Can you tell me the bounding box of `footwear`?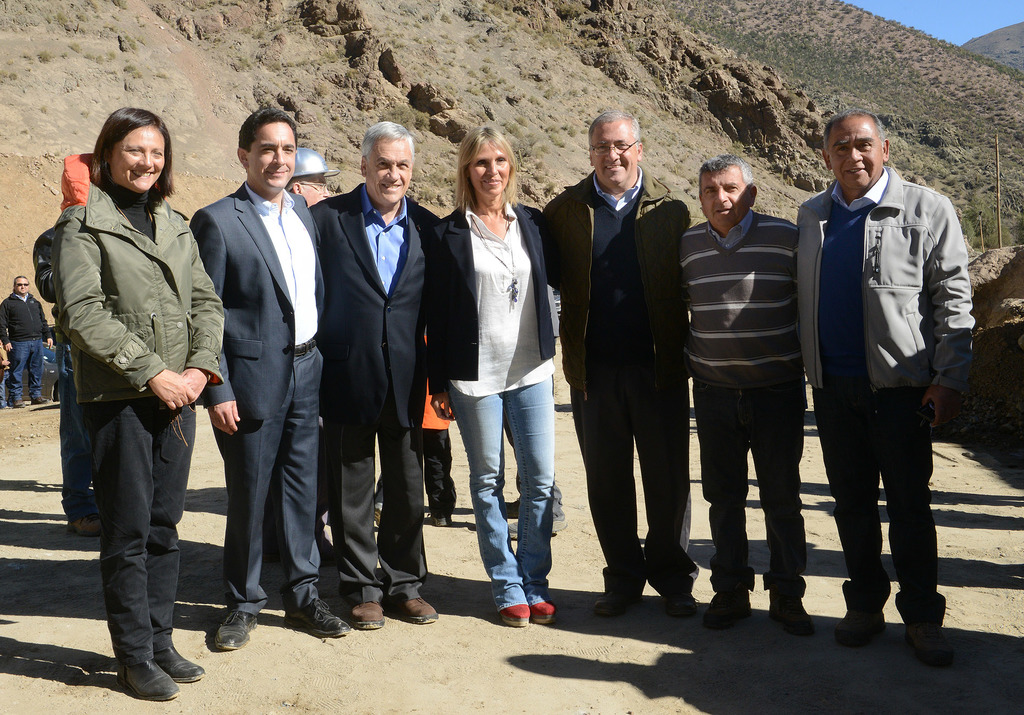
l=508, t=519, r=566, b=541.
